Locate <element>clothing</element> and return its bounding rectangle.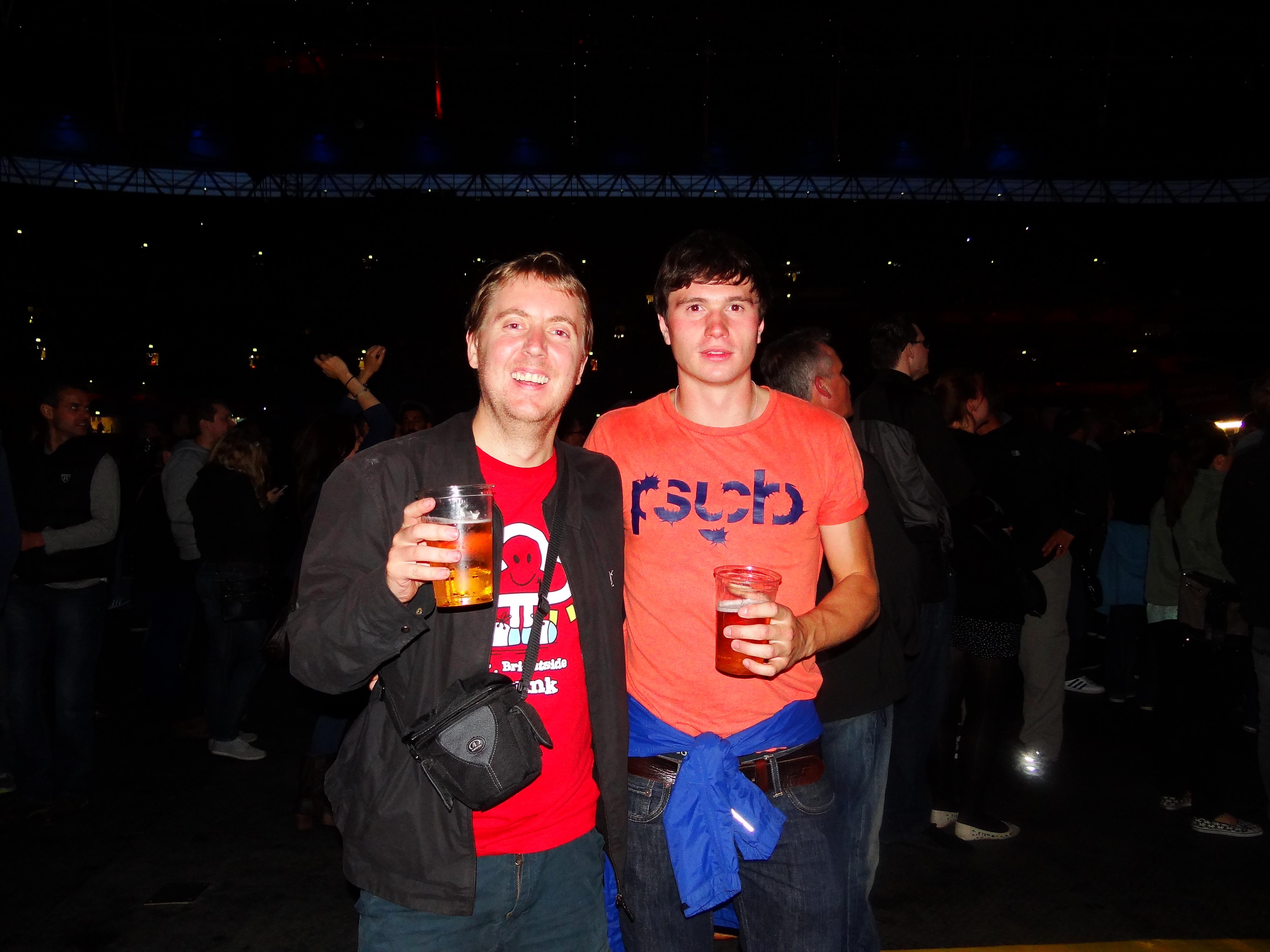
<box>323,128,350,182</box>.
